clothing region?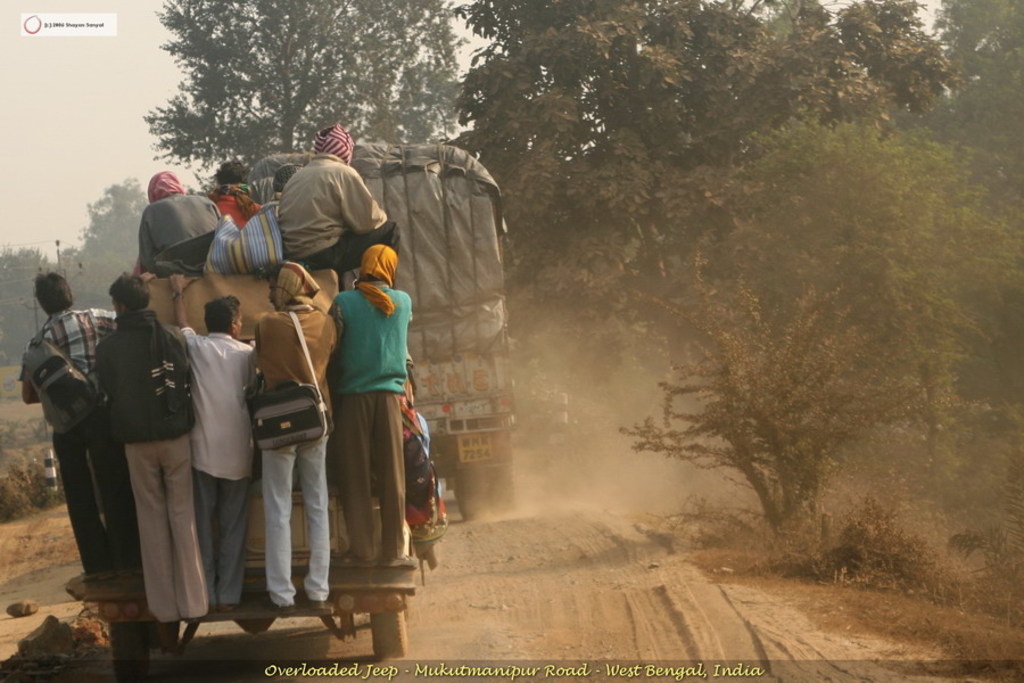
BBox(314, 228, 408, 553)
